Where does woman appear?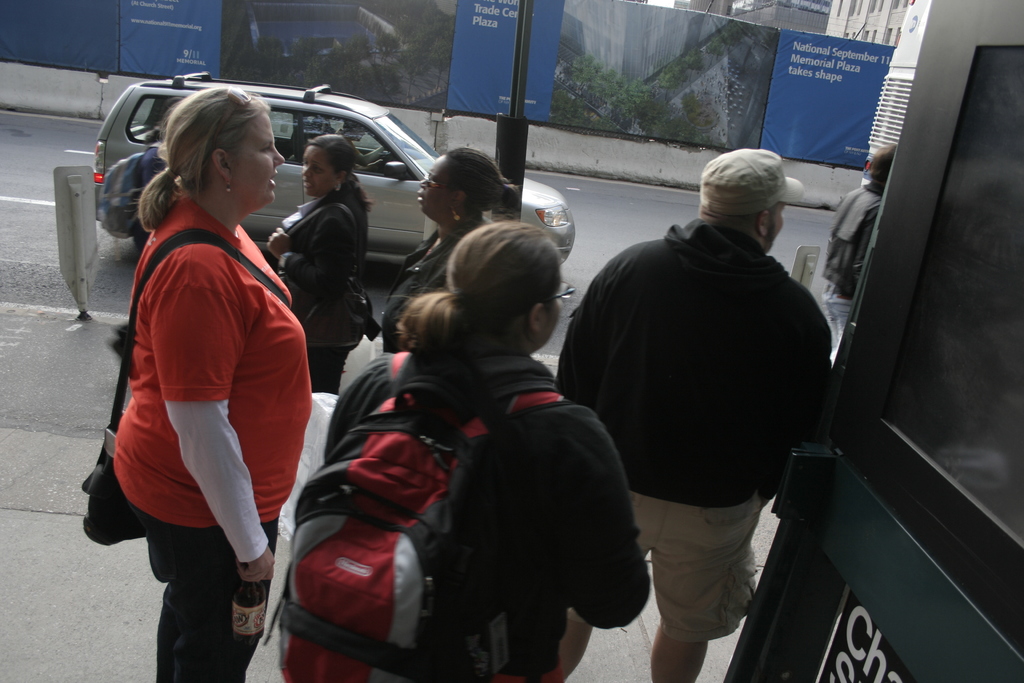
Appears at [95,67,313,670].
